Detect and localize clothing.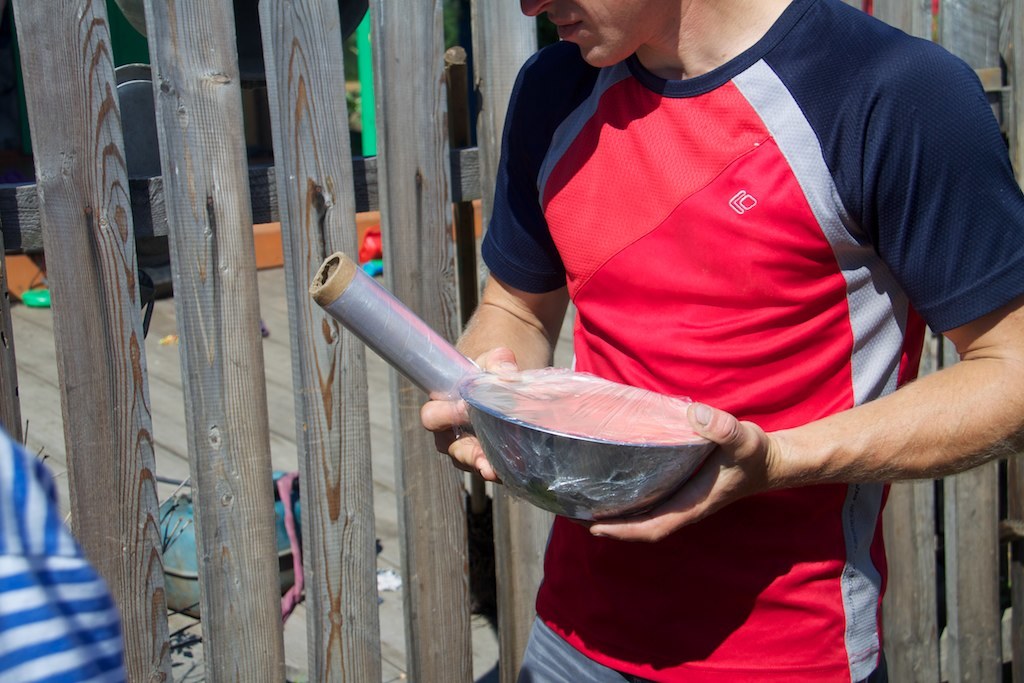
Localized at 0/425/123/682.
